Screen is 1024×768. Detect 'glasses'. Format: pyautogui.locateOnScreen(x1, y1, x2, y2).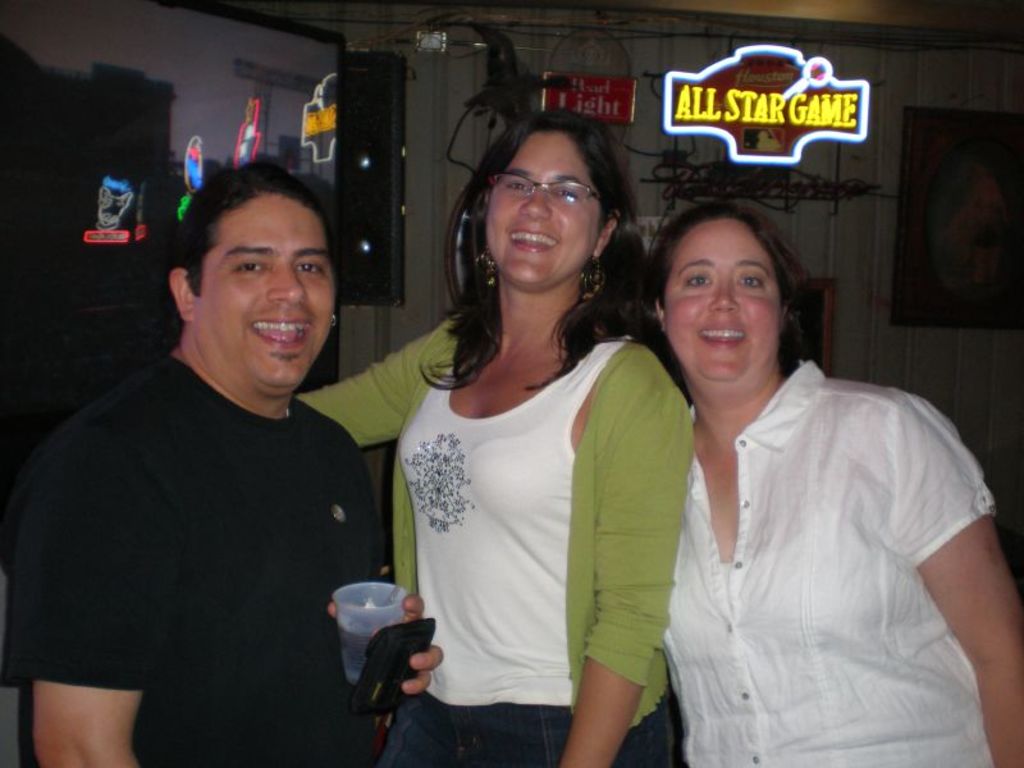
pyautogui.locateOnScreen(486, 161, 625, 215).
